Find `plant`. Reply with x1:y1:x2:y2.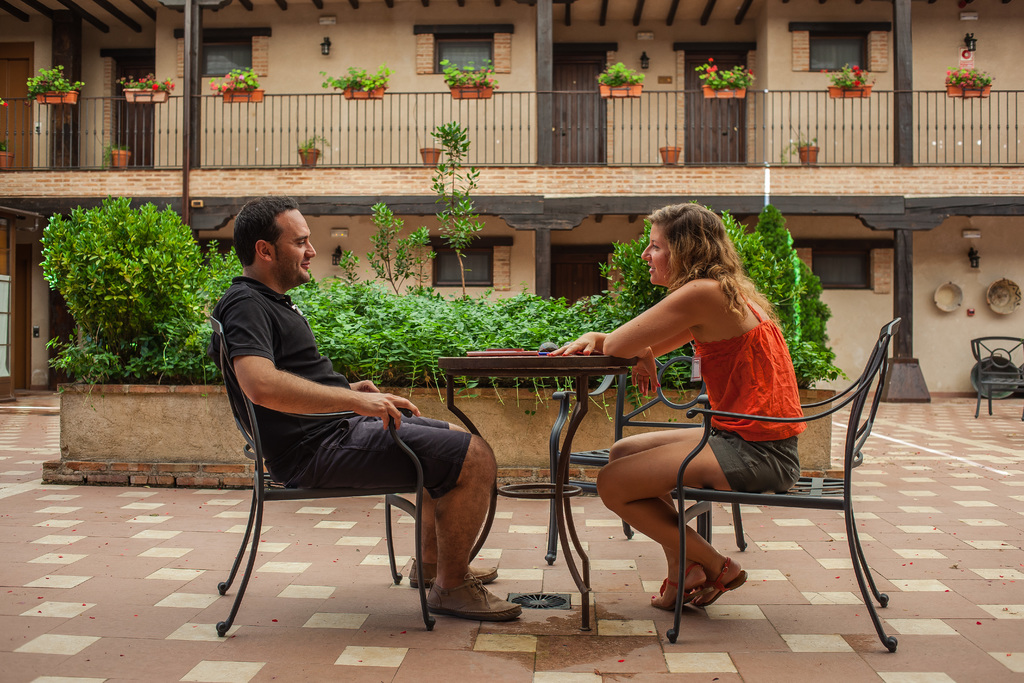
104:142:129:165.
